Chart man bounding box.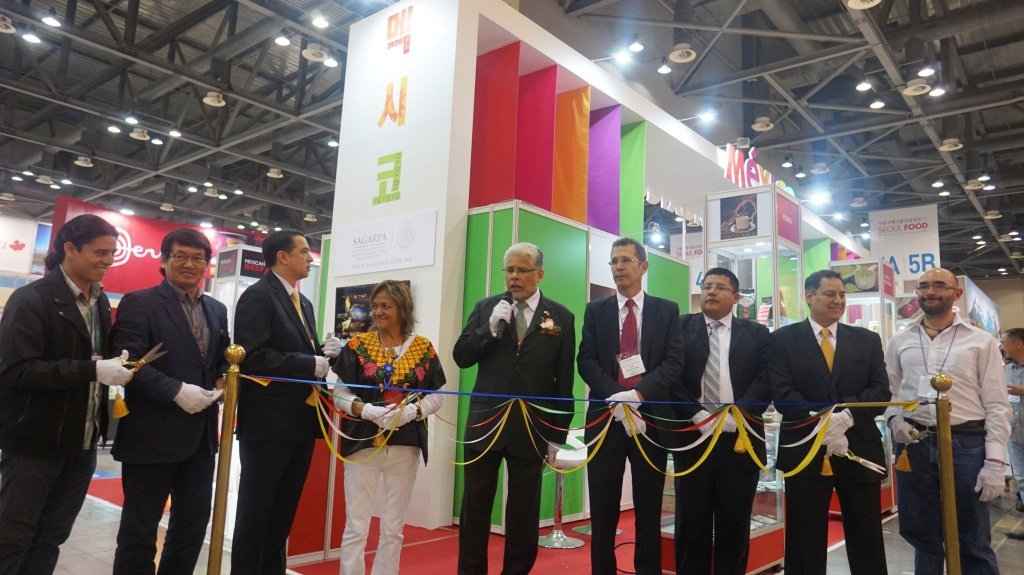
Charted: region(1003, 330, 1023, 514).
